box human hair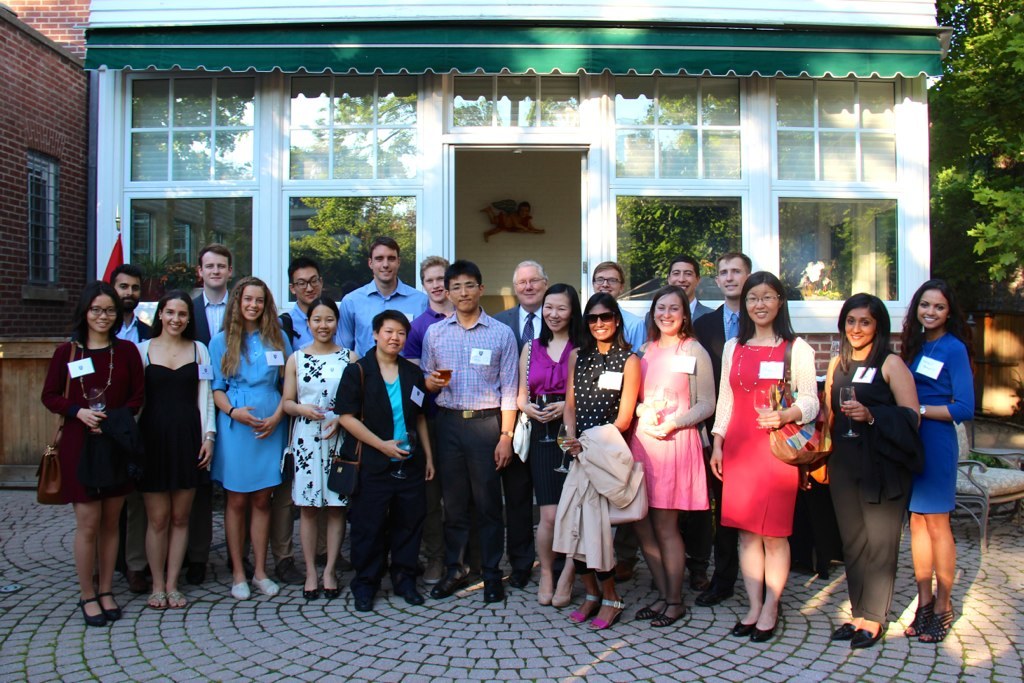
bbox(64, 279, 123, 350)
